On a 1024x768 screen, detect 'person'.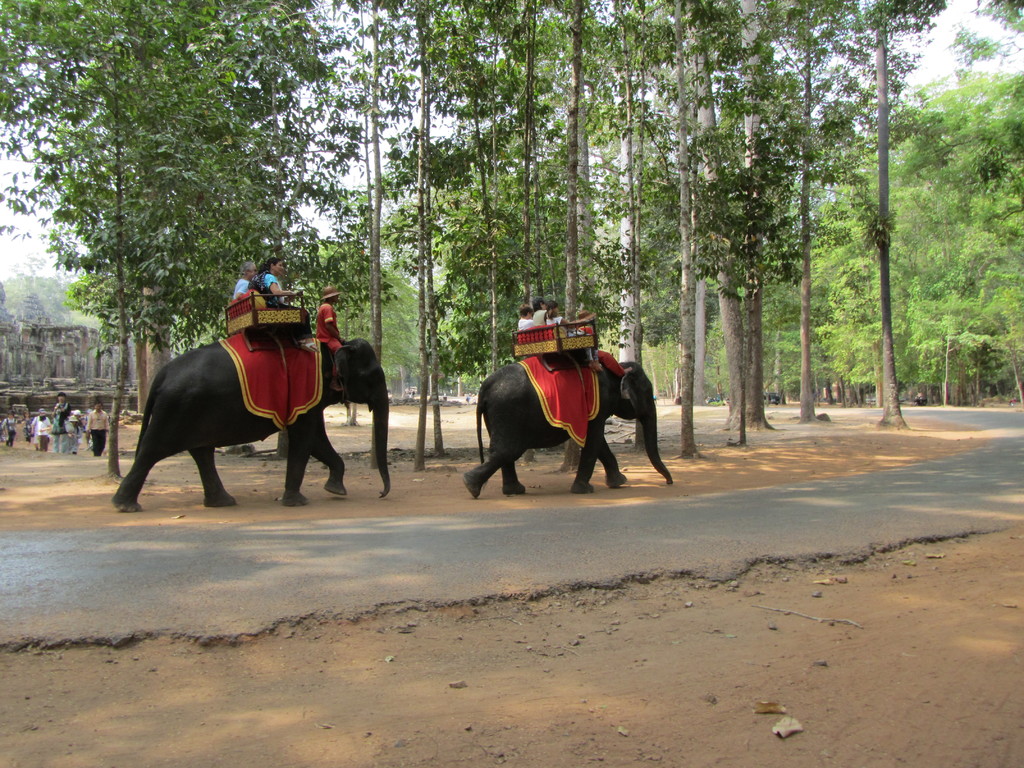
{"left": 28, "top": 405, "right": 47, "bottom": 449}.
